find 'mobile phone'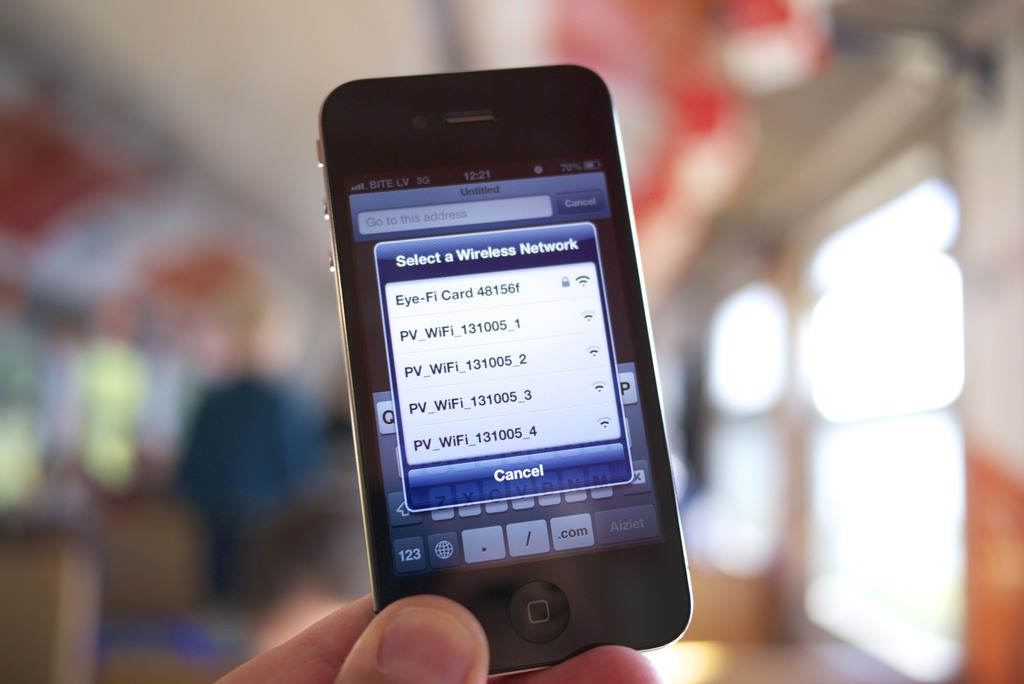
select_region(318, 61, 696, 678)
